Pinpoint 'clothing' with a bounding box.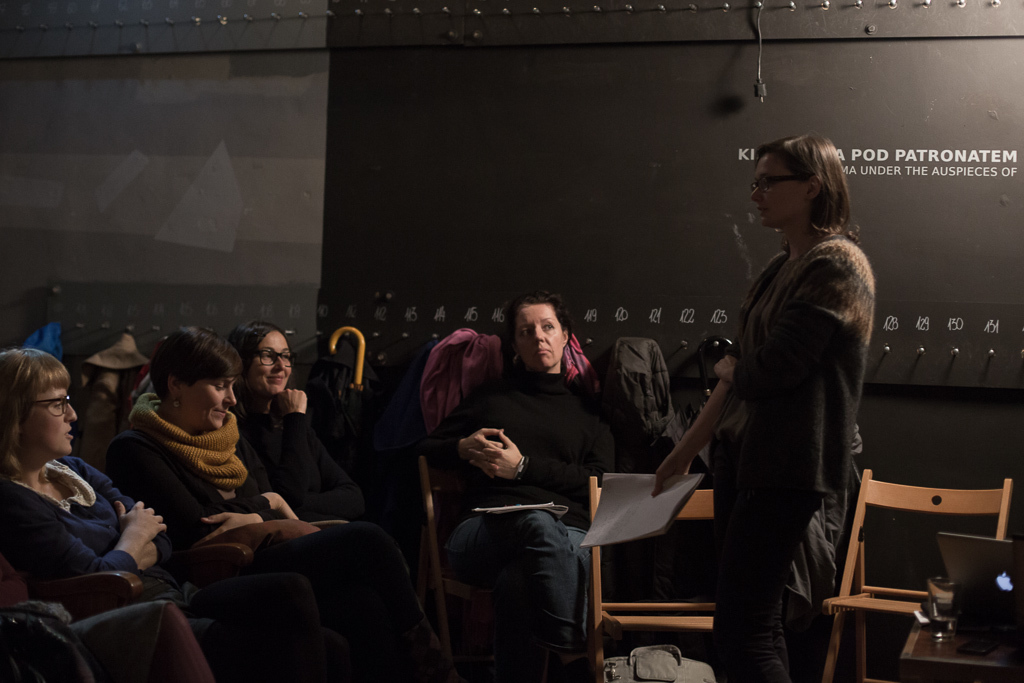
left=0, top=455, right=344, bottom=676.
